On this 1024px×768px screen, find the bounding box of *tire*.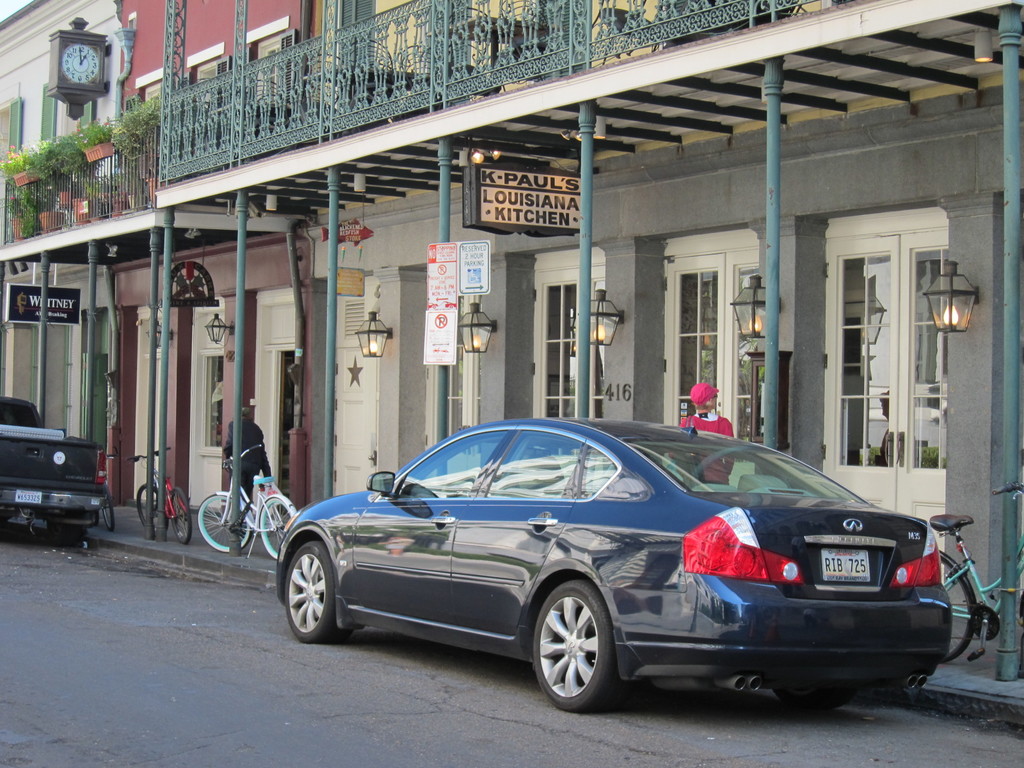
Bounding box: [left=134, top=483, right=161, bottom=524].
